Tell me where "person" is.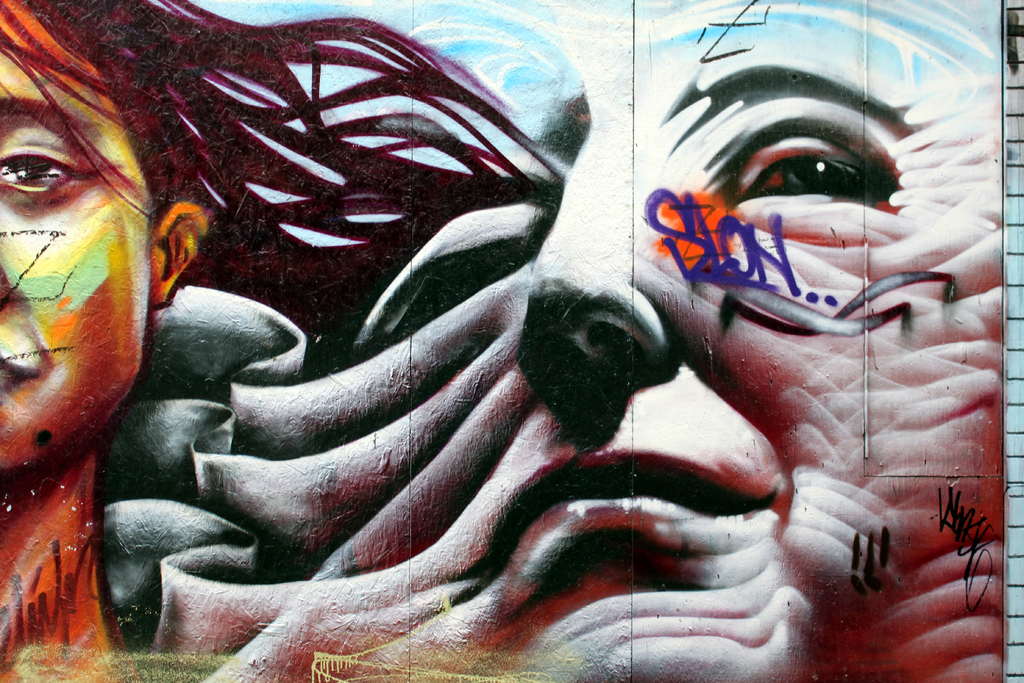
"person" is at bbox=[0, 0, 529, 682].
